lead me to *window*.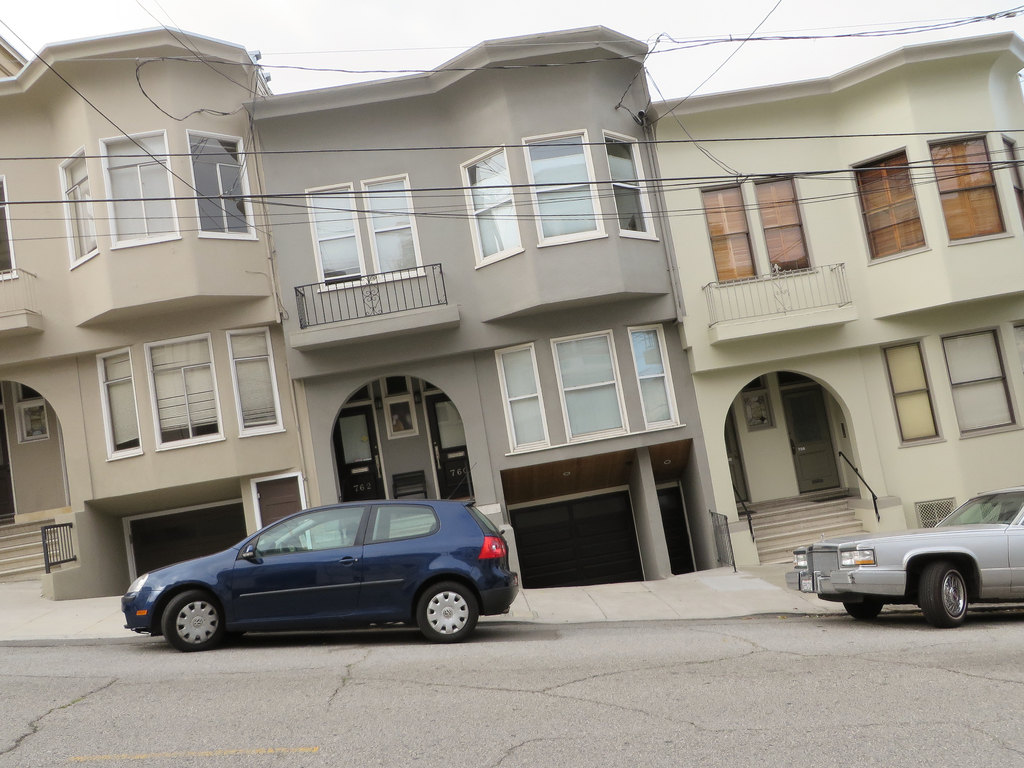
Lead to detection(941, 325, 1013, 438).
